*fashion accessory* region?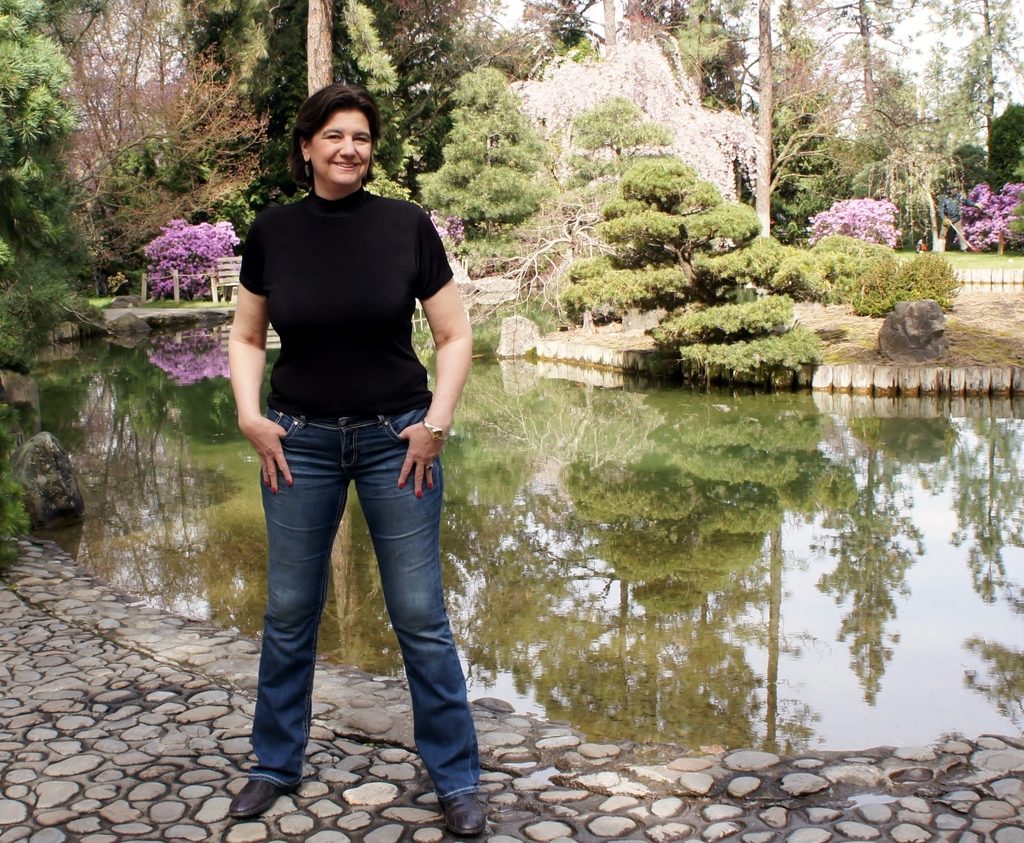
x1=273, y1=486, x2=277, y2=494
